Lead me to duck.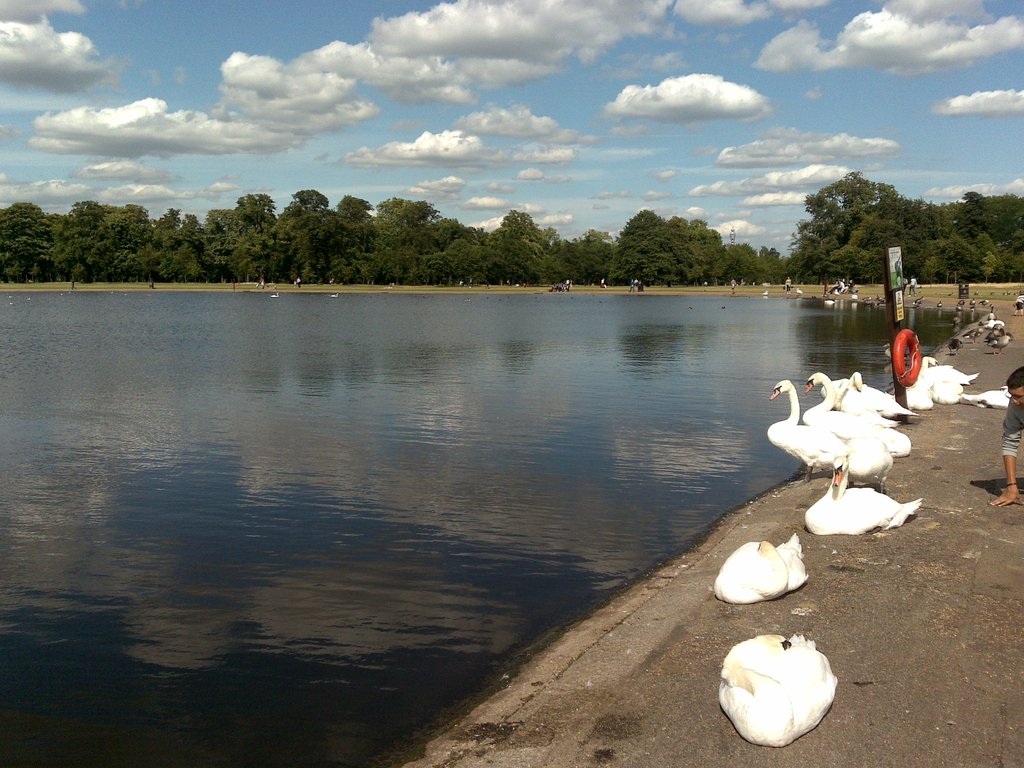
Lead to BBox(986, 310, 1007, 333).
